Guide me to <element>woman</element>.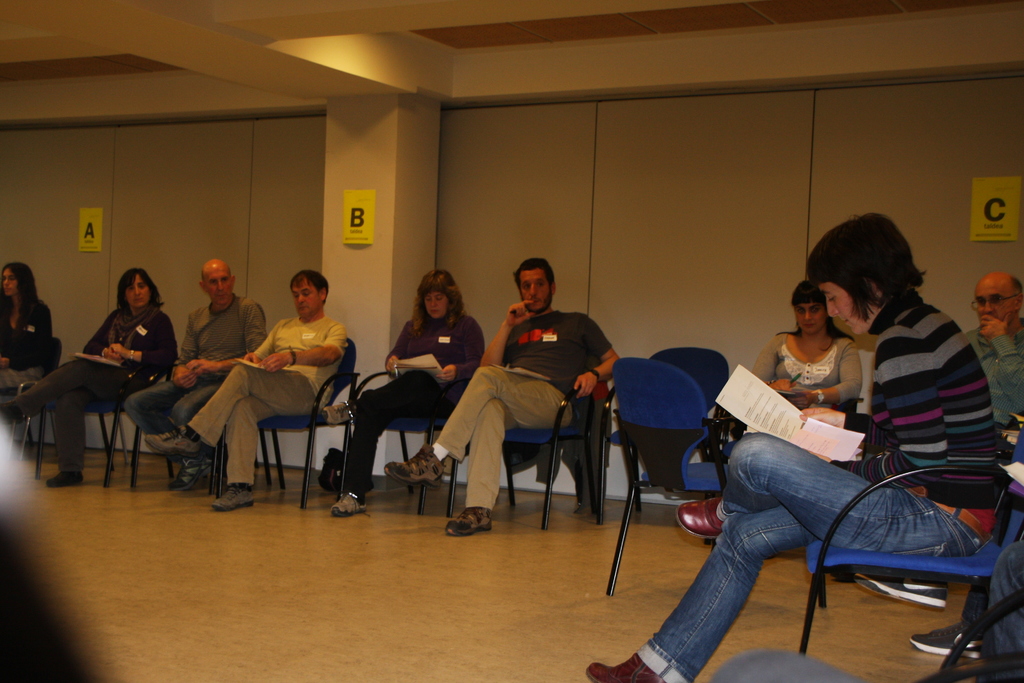
Guidance: bbox(0, 263, 54, 395).
